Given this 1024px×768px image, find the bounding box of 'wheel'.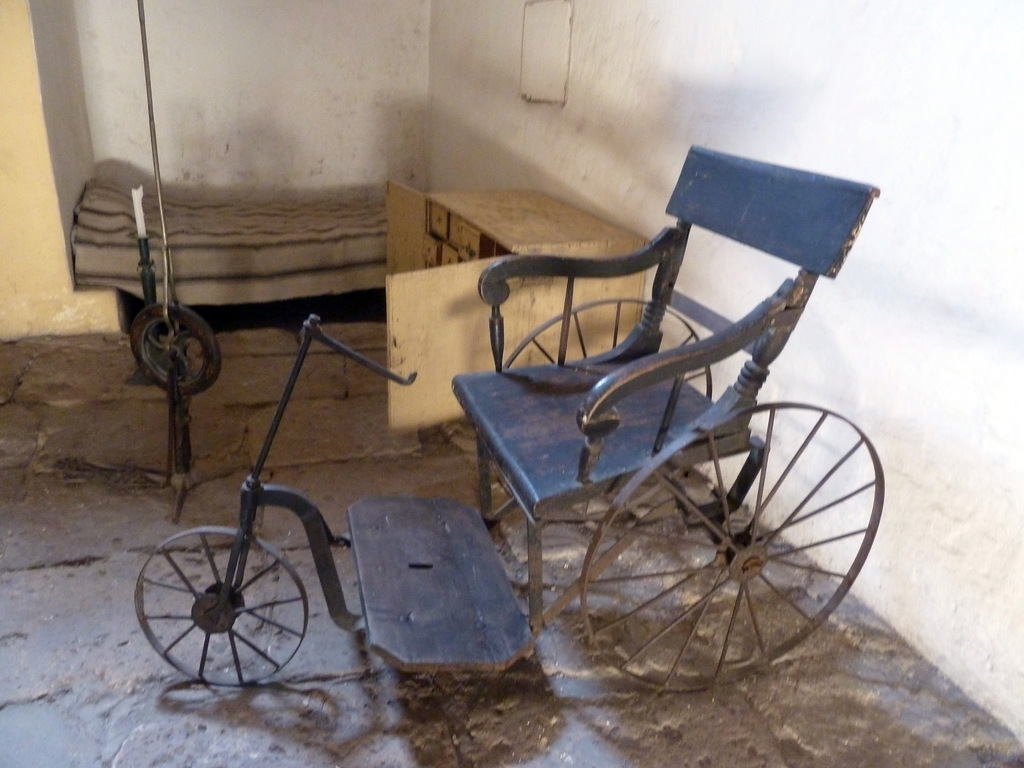
locate(507, 300, 723, 494).
